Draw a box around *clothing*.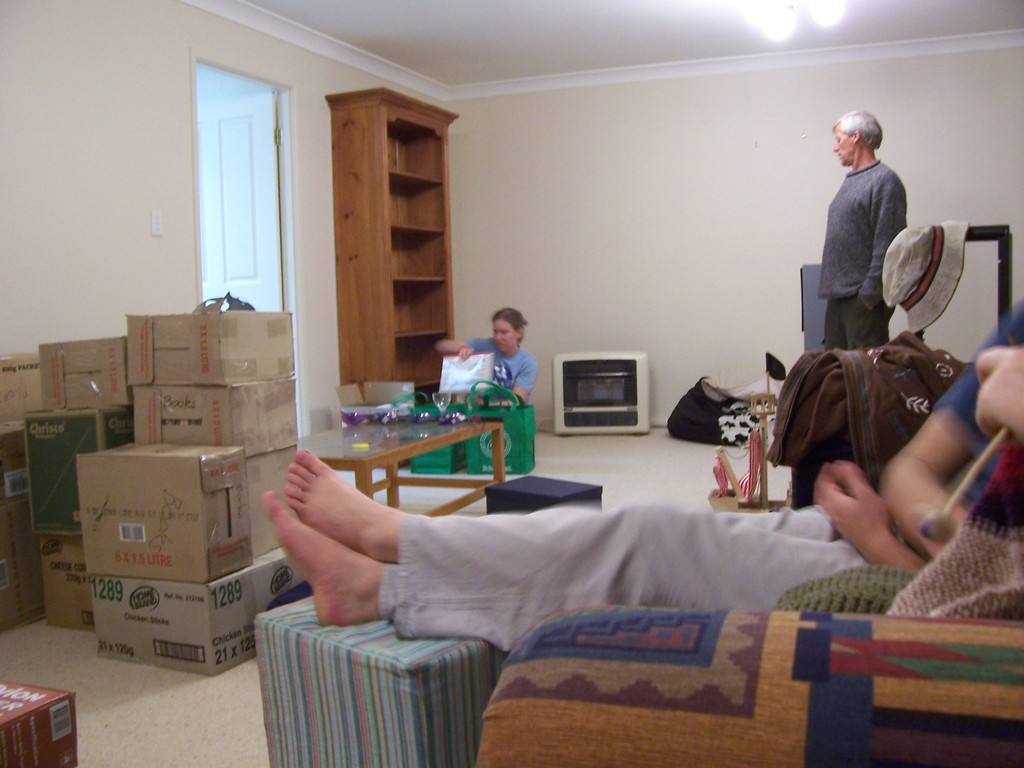
(x1=374, y1=299, x2=1023, y2=650).
